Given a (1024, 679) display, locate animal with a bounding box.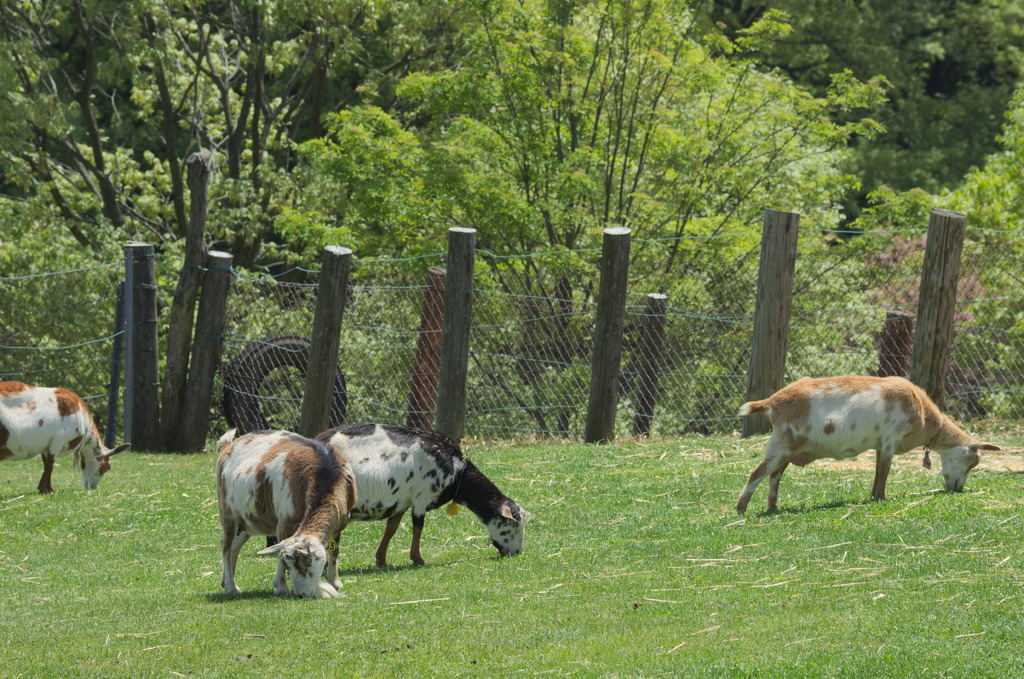
Located: [left=218, top=425, right=353, bottom=597].
